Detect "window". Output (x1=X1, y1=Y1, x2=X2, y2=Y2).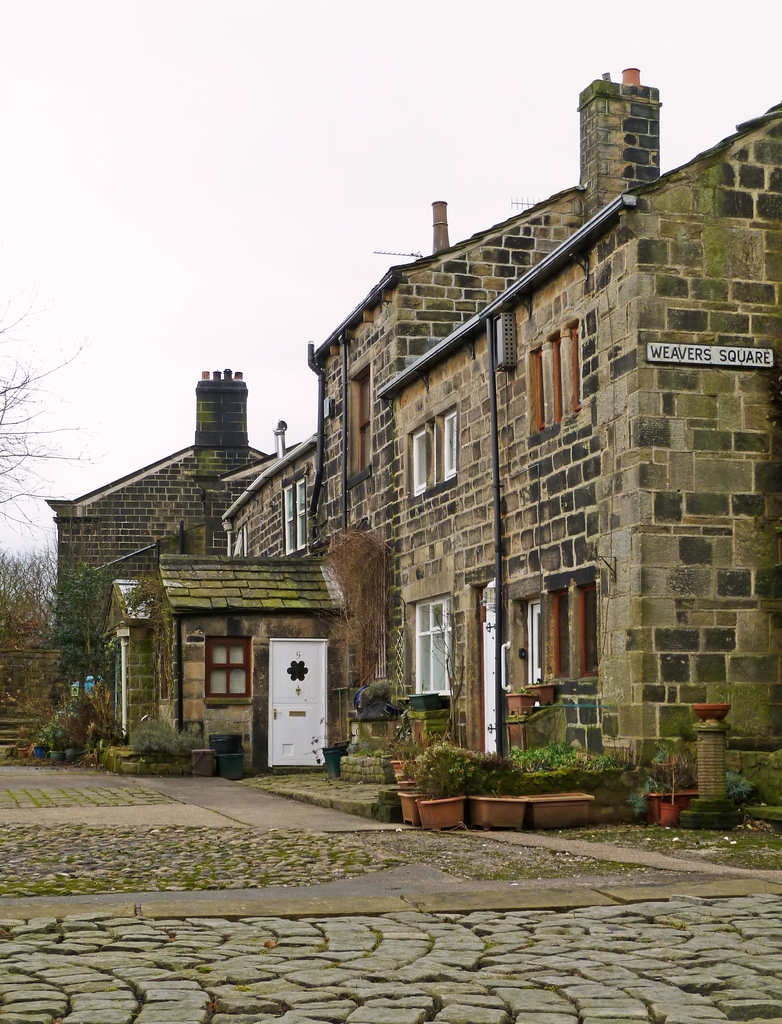
(x1=529, y1=566, x2=605, y2=692).
